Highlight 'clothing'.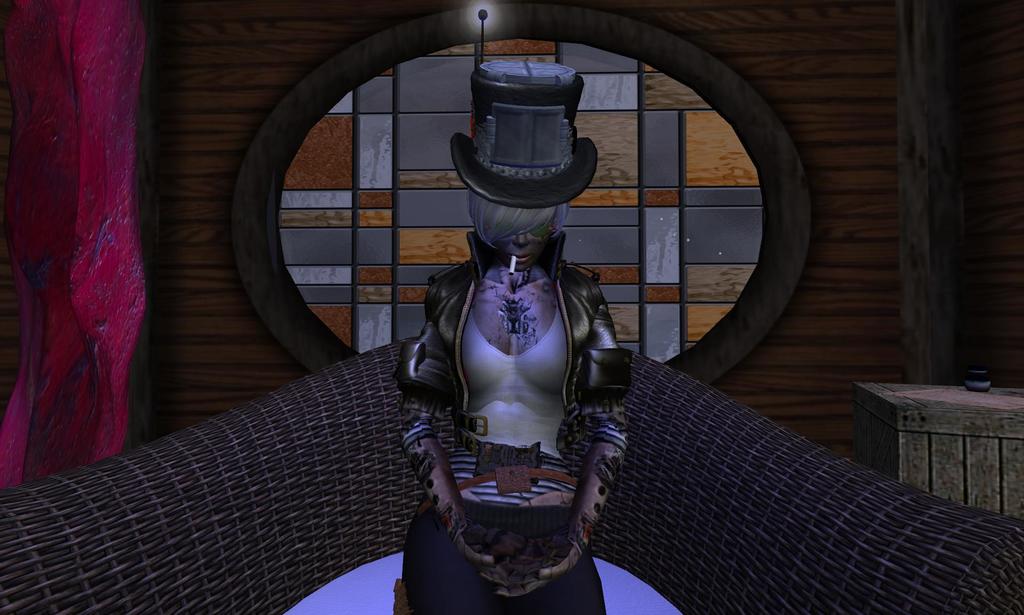
Highlighted region: pyautogui.locateOnScreen(401, 231, 626, 614).
